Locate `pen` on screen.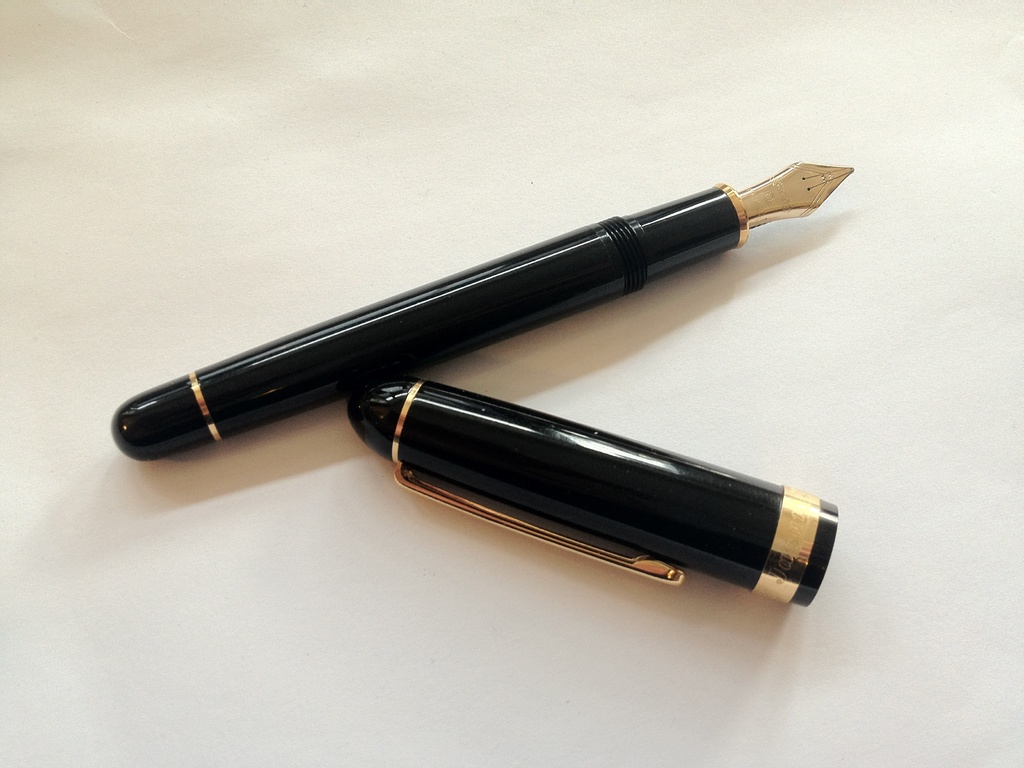
On screen at {"x1": 107, "y1": 166, "x2": 852, "y2": 618}.
